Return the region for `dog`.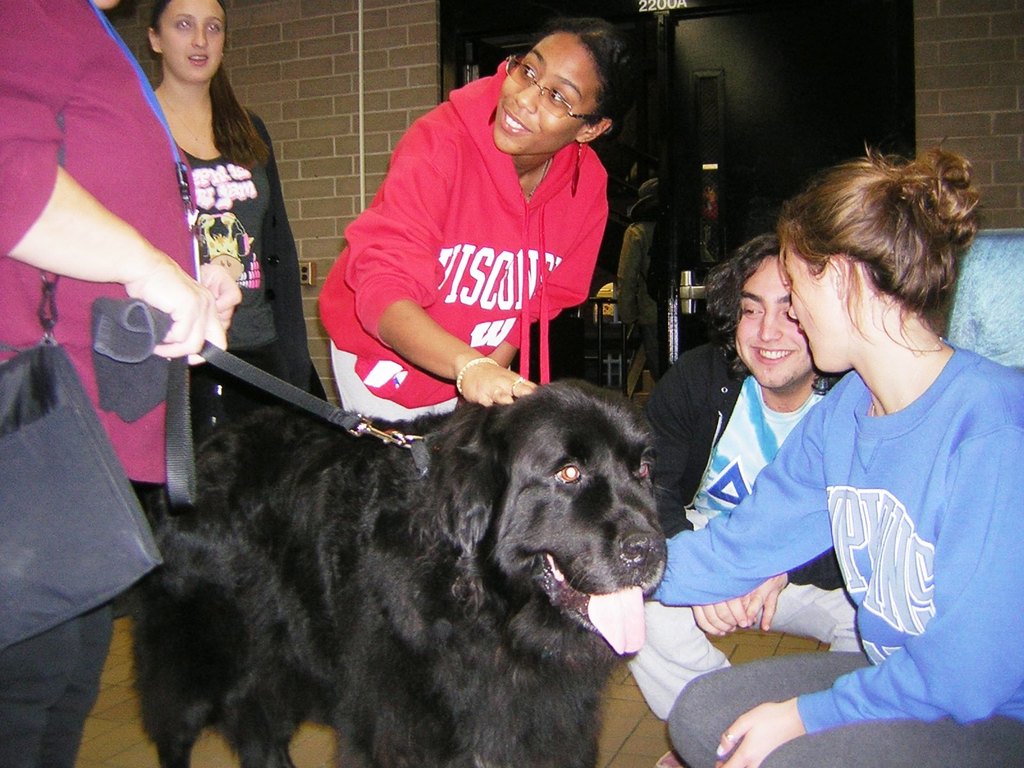
133, 379, 676, 767.
